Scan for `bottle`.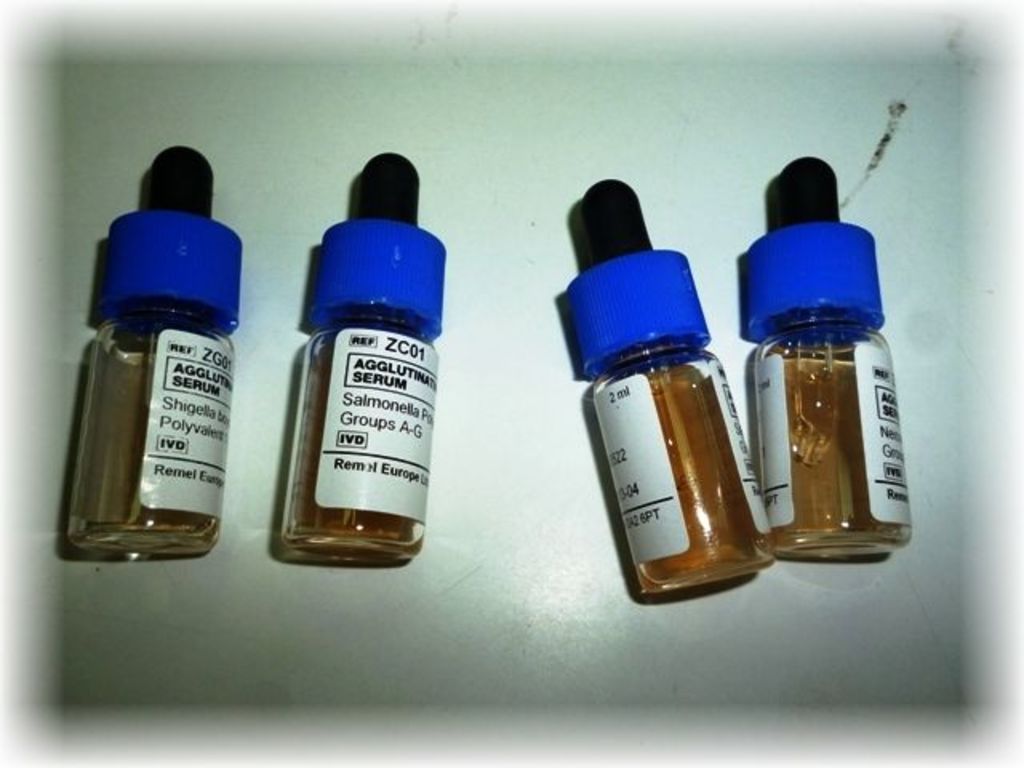
Scan result: <bbox>576, 160, 787, 606</bbox>.
